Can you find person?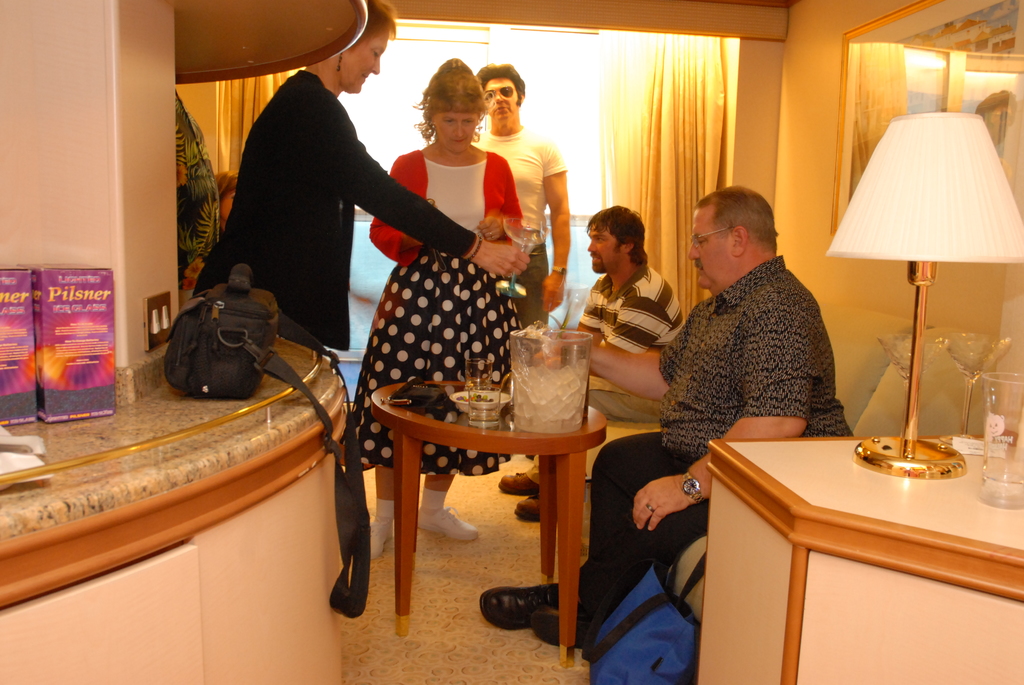
Yes, bounding box: crop(186, 1, 529, 355).
